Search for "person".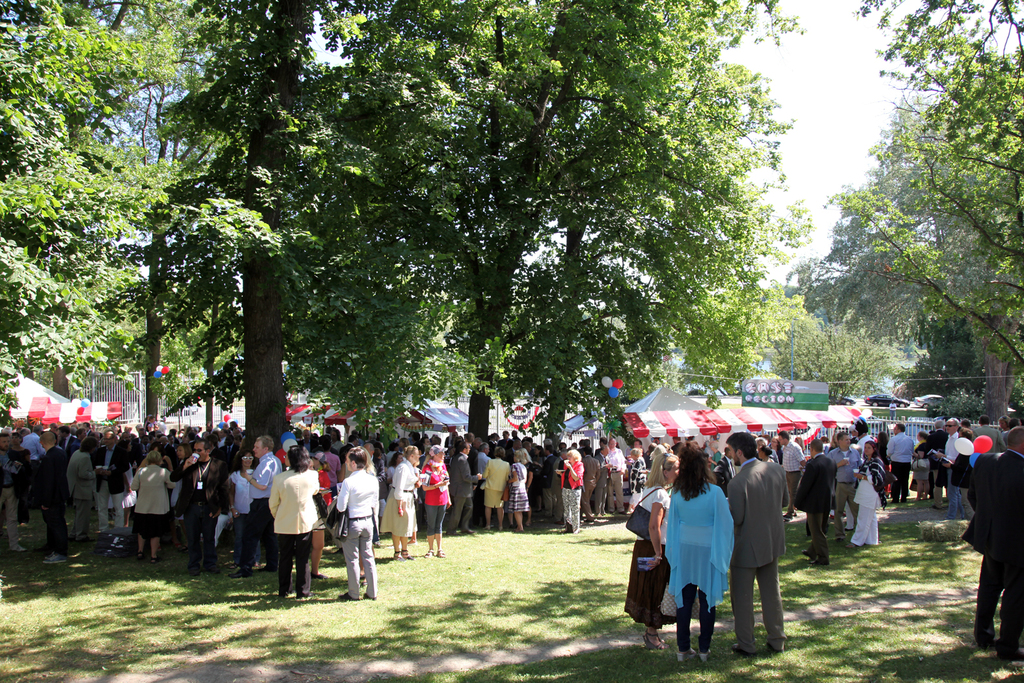
Found at BBox(430, 436, 441, 444).
